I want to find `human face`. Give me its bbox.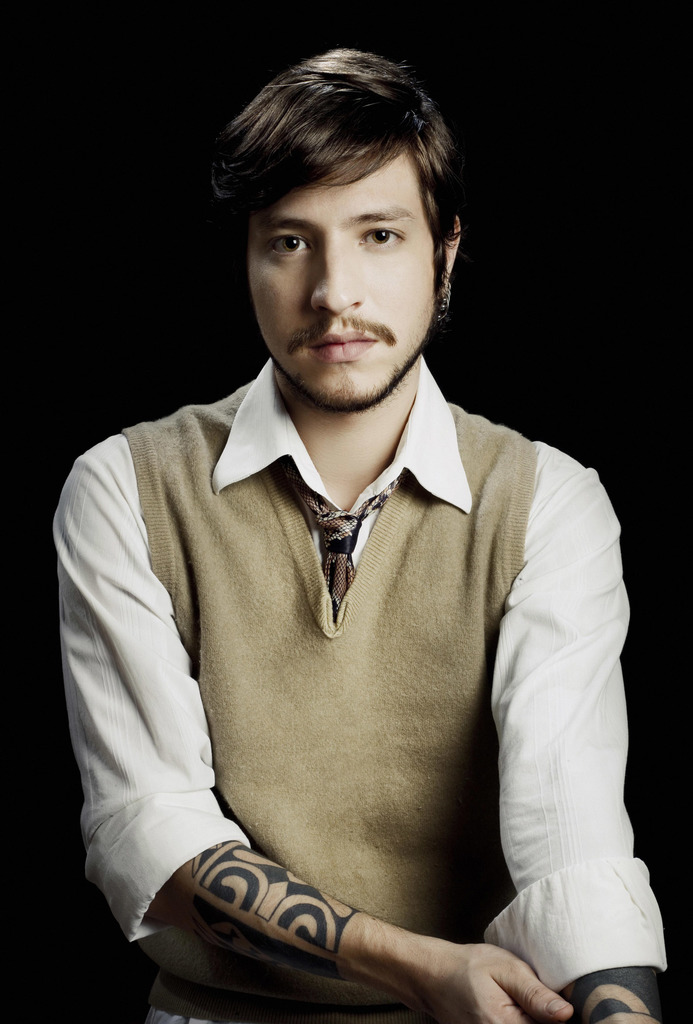
x1=244, y1=148, x2=438, y2=405.
